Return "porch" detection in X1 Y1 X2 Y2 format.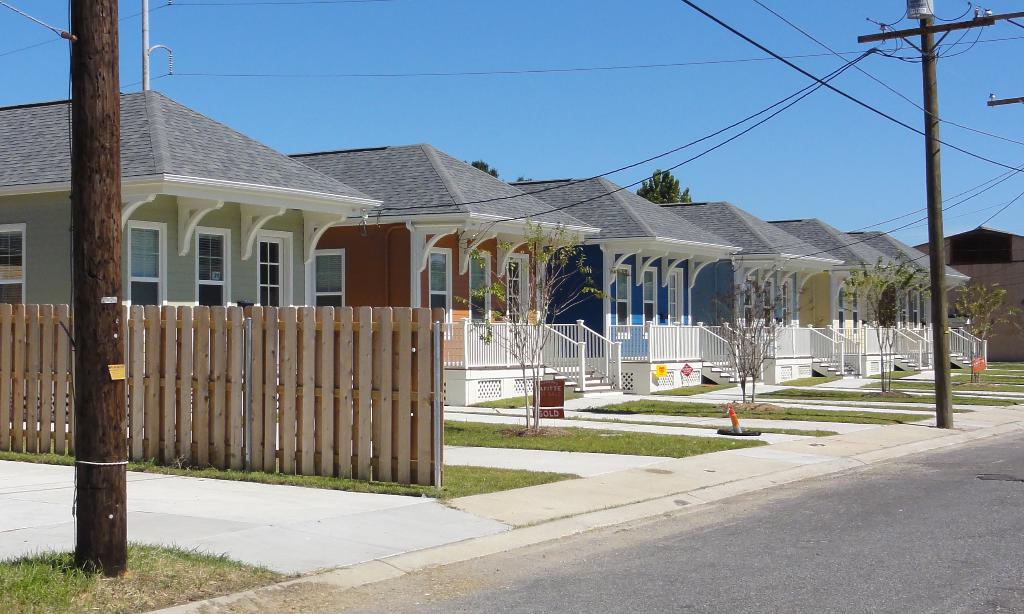
608 313 762 397.
